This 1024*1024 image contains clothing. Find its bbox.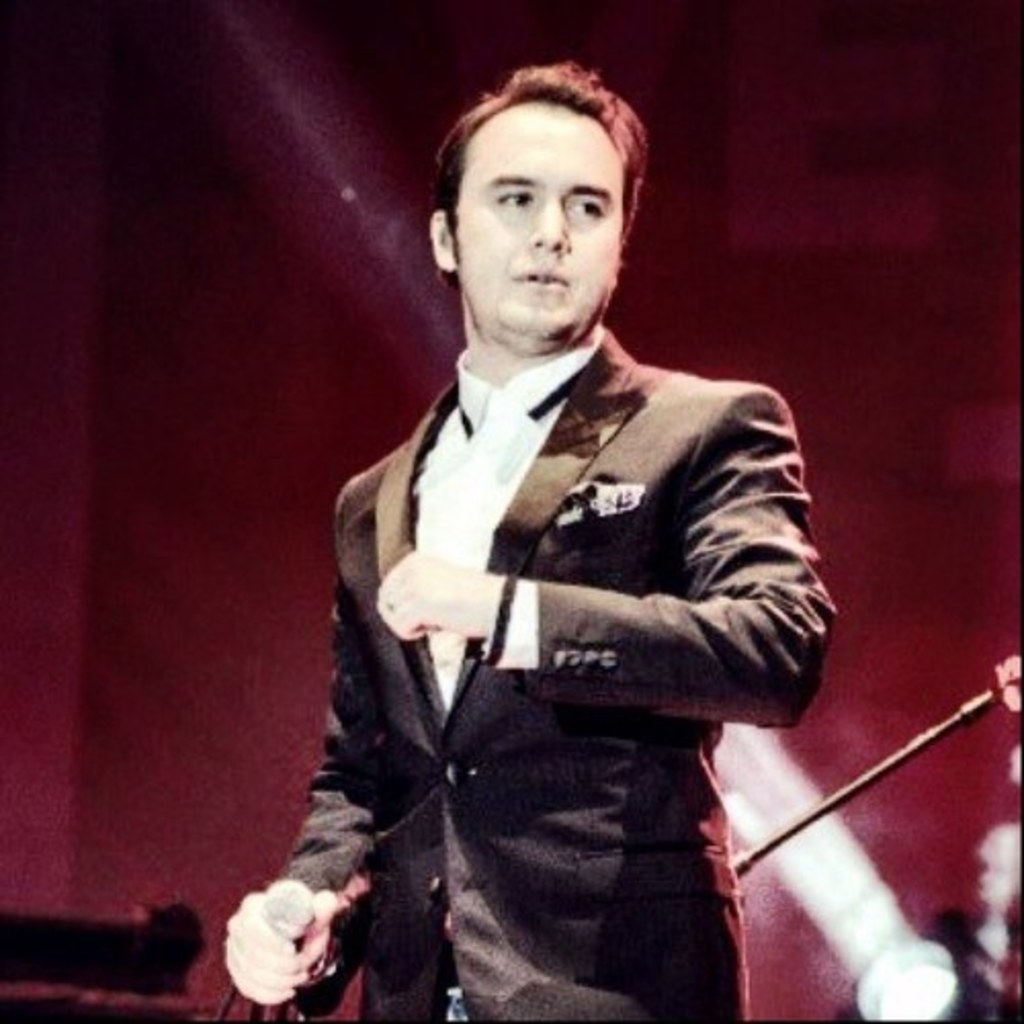
[250,260,834,981].
